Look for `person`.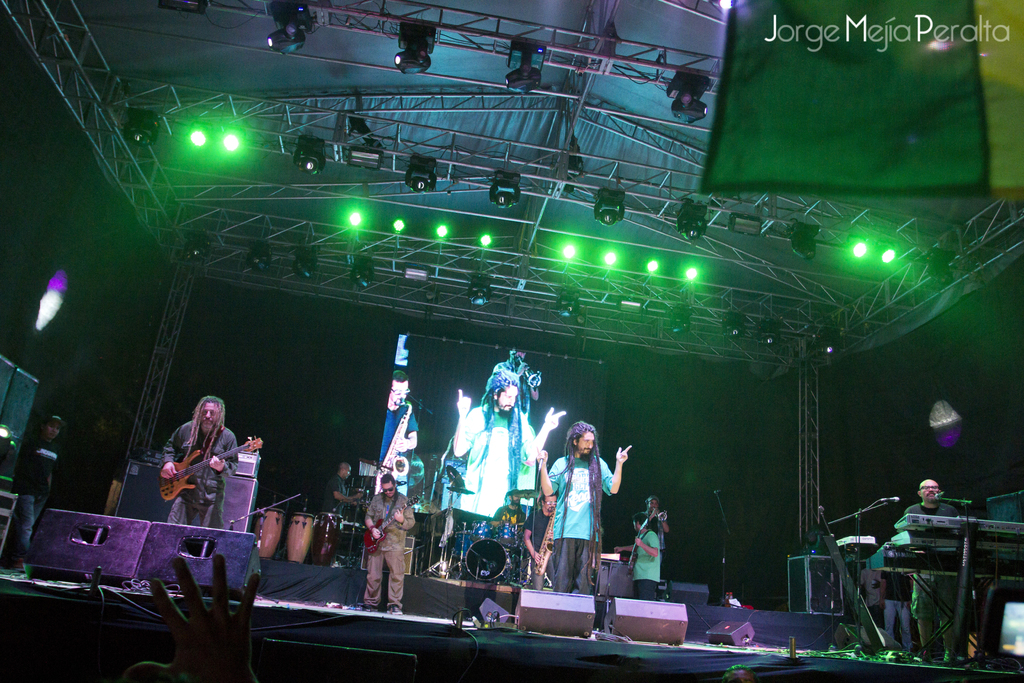
Found: bbox=(641, 495, 670, 557).
